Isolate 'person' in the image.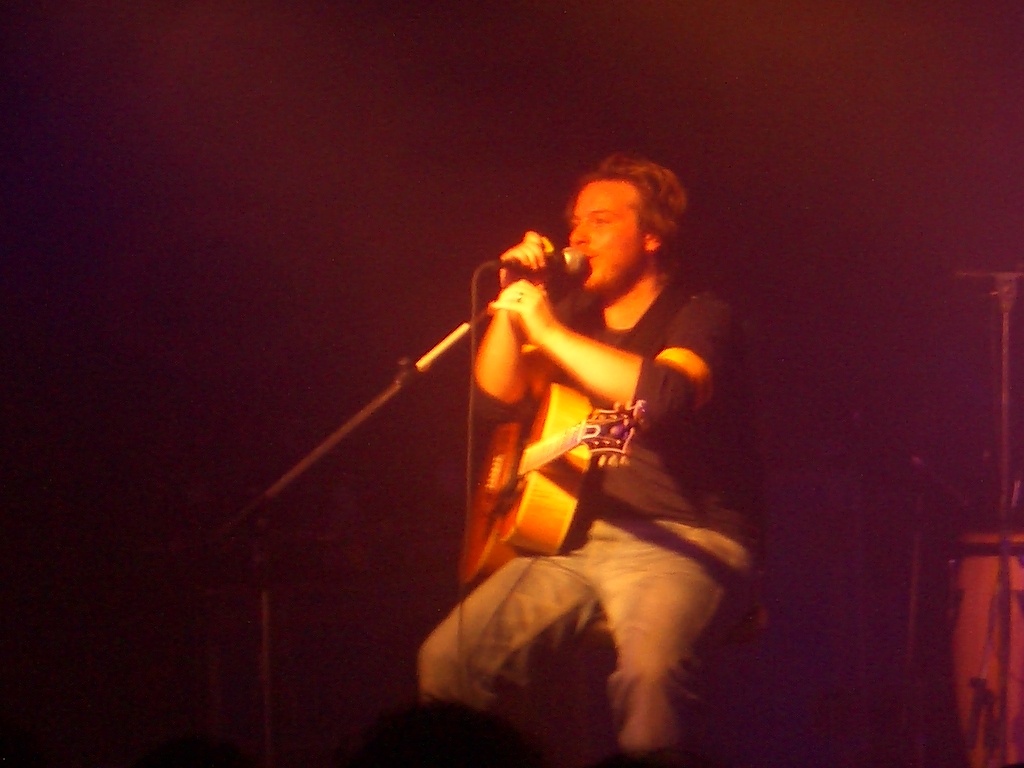
Isolated region: rect(432, 139, 733, 735).
